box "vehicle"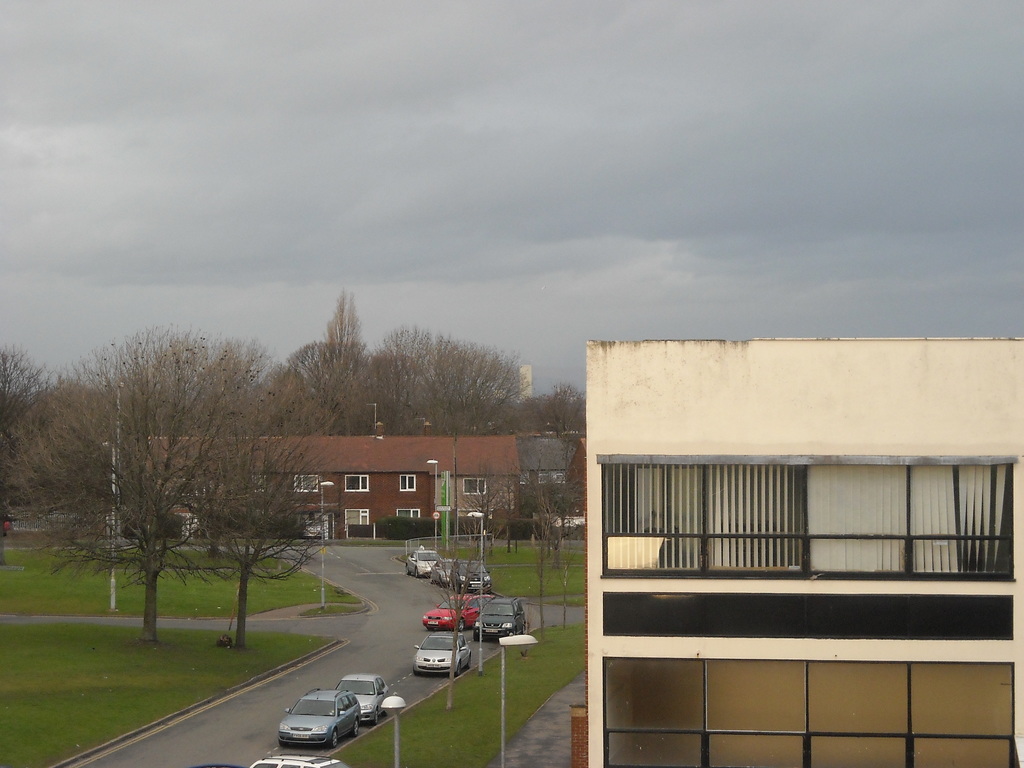
region(255, 754, 350, 767)
